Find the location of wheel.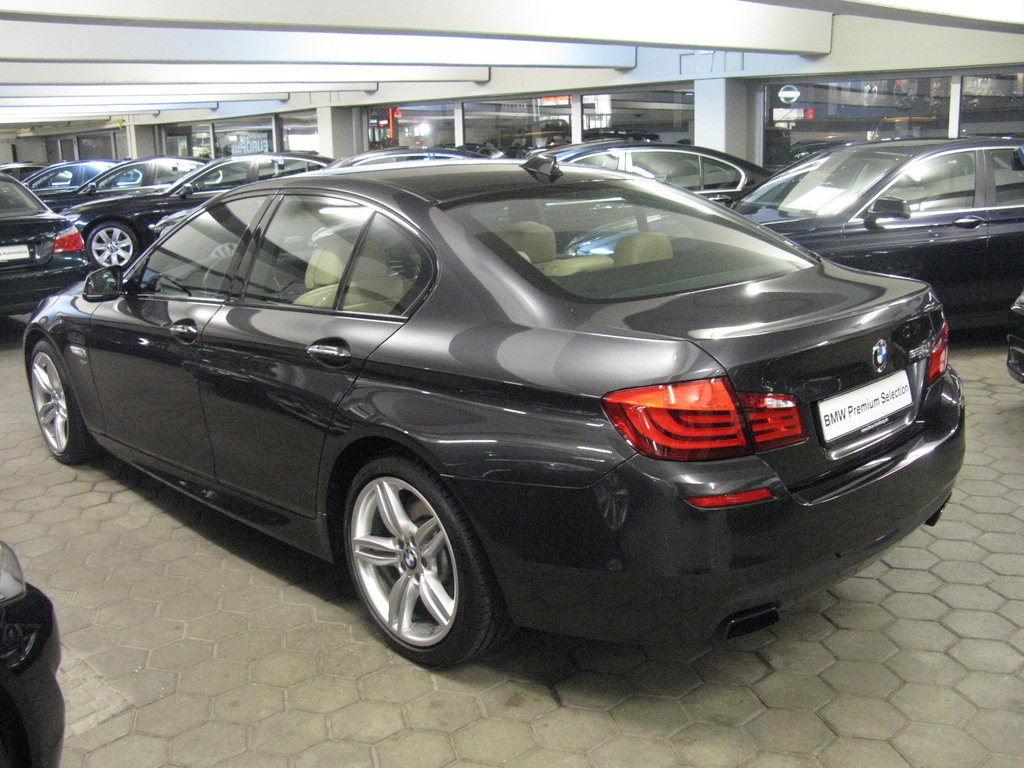
Location: [left=333, top=452, right=486, bottom=664].
